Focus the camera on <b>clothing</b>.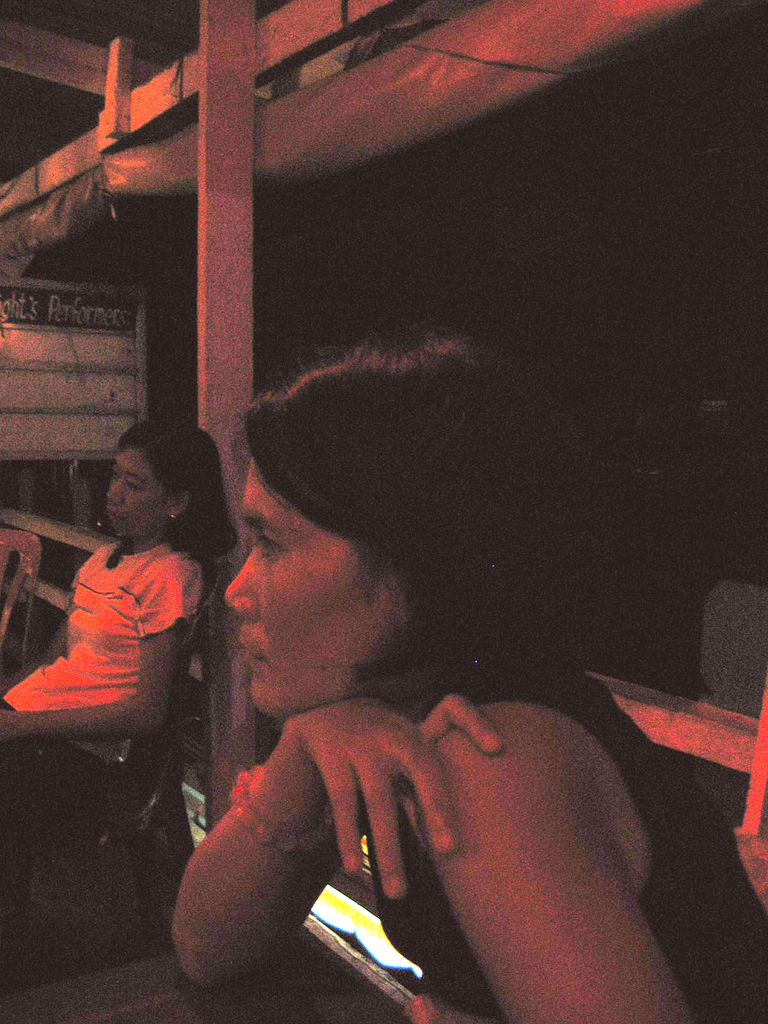
Focus region: l=374, t=657, r=767, b=1023.
